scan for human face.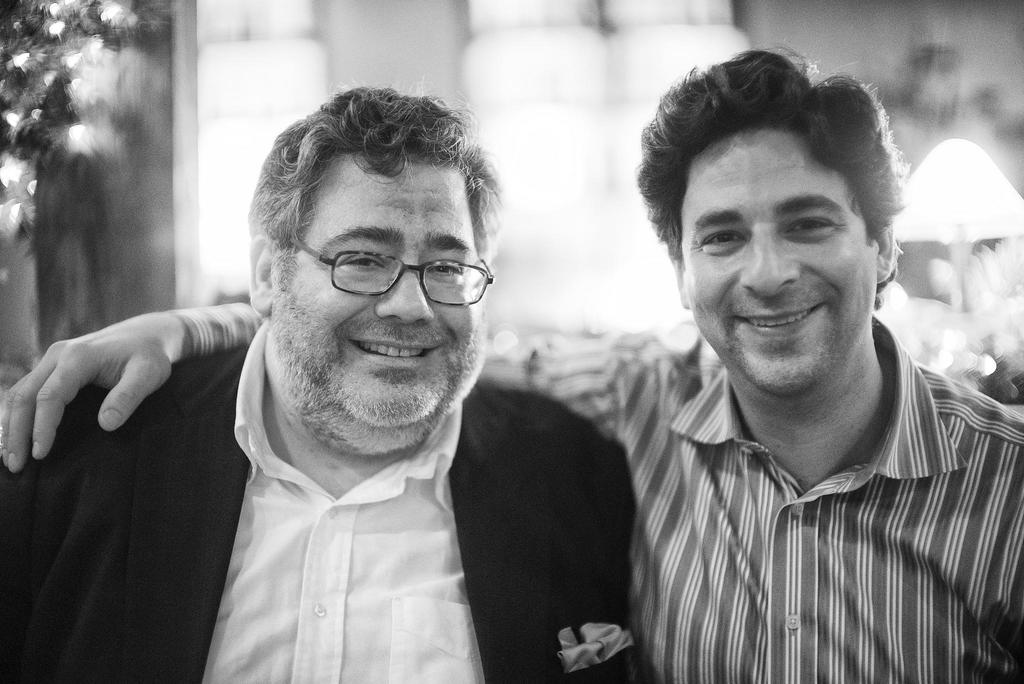
Scan result: <box>298,154,491,415</box>.
